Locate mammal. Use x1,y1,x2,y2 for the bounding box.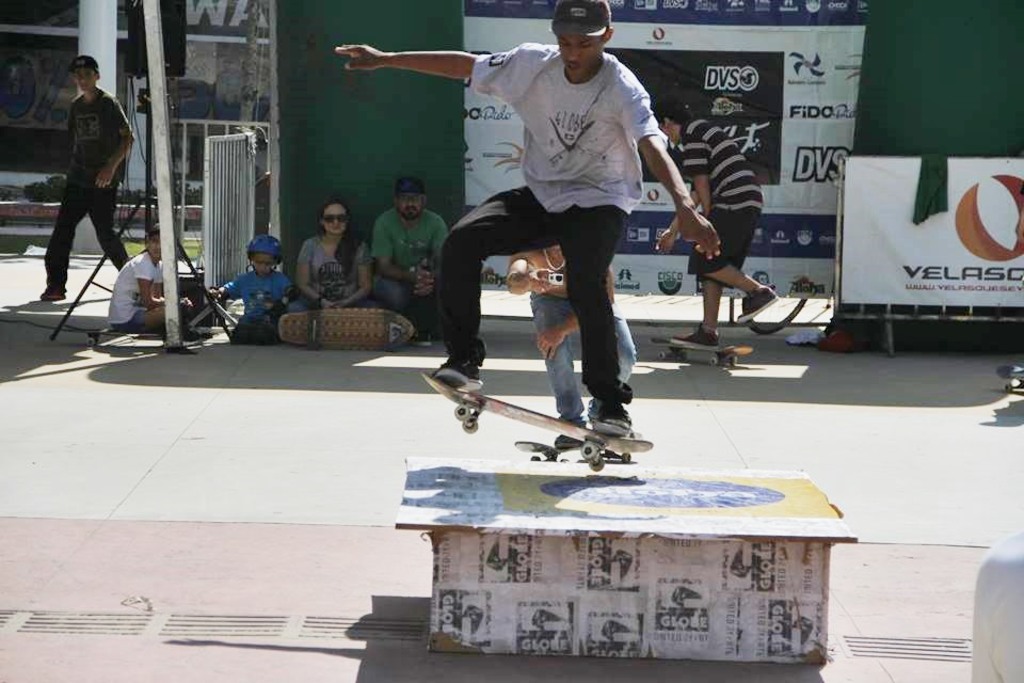
657,92,777,347.
